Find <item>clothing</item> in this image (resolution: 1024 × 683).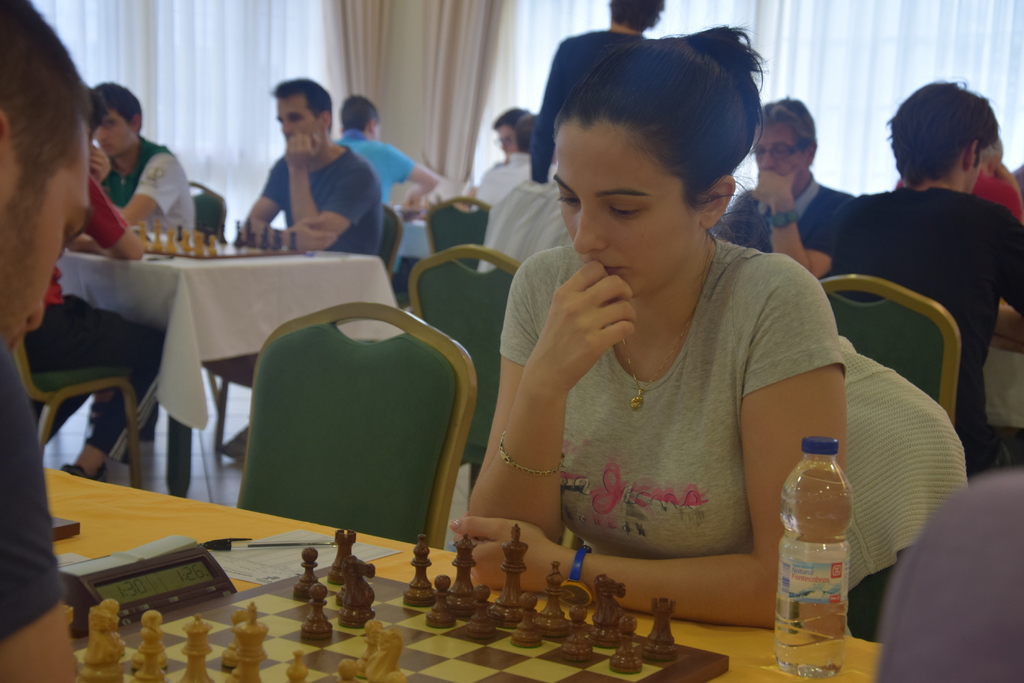
[273,146,378,271].
